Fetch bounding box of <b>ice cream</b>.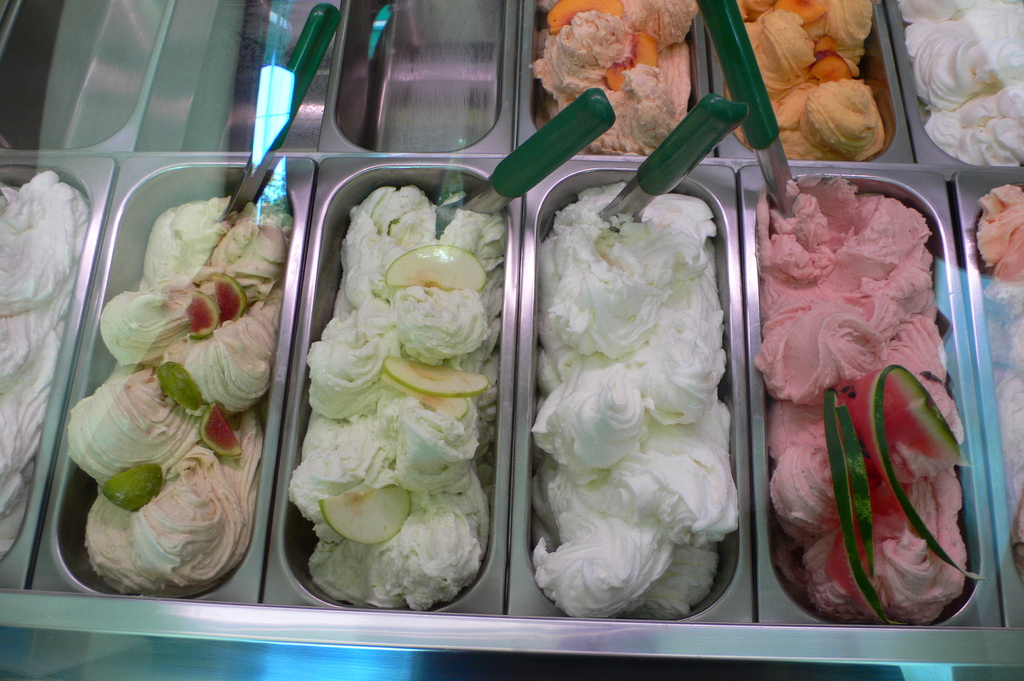
Bbox: (x1=757, y1=172, x2=980, y2=616).
